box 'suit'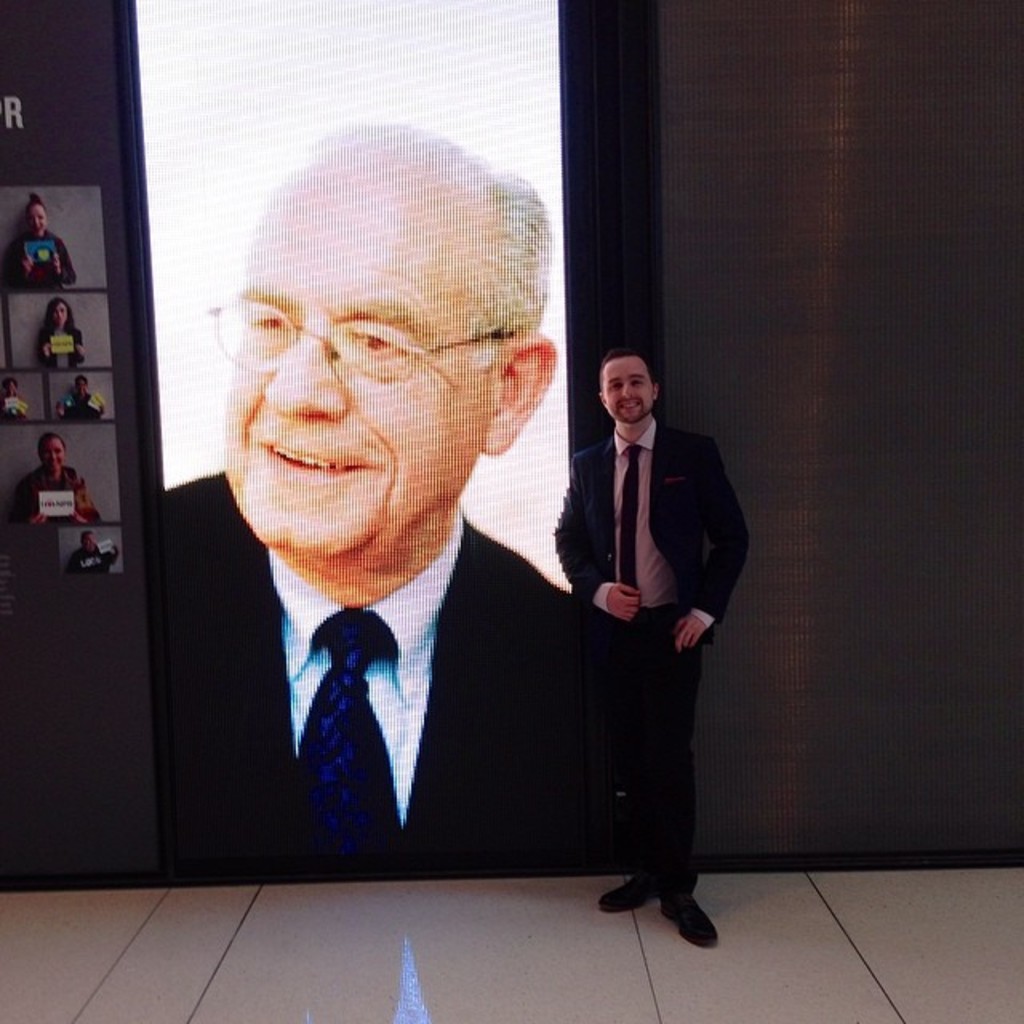
l=557, t=354, r=736, b=917
